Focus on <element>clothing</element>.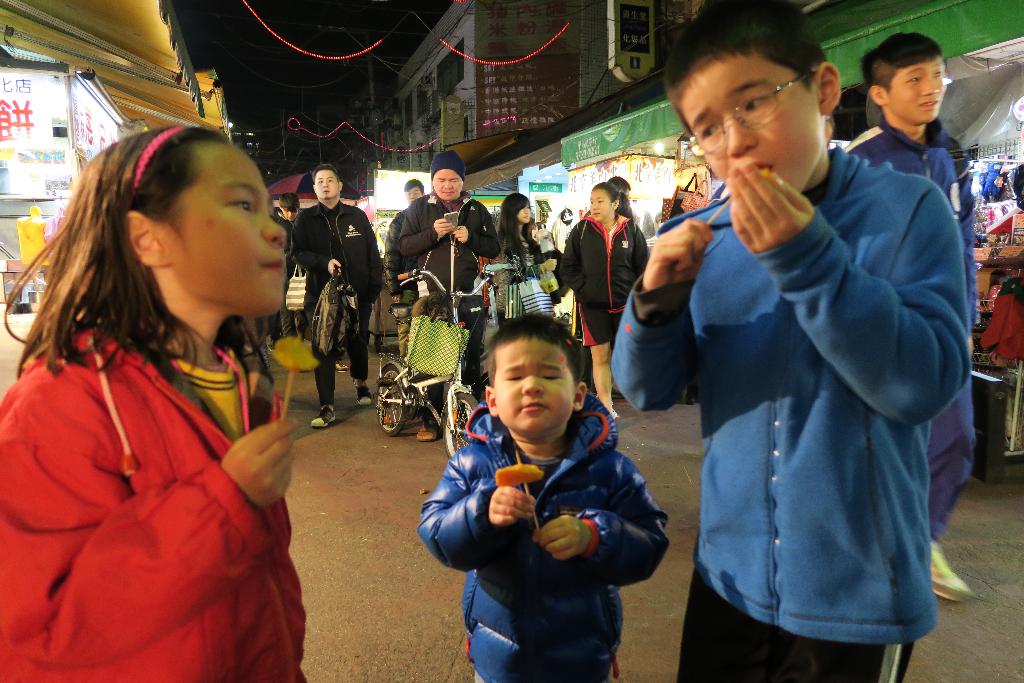
Focused at {"left": 285, "top": 198, "right": 383, "bottom": 402}.
